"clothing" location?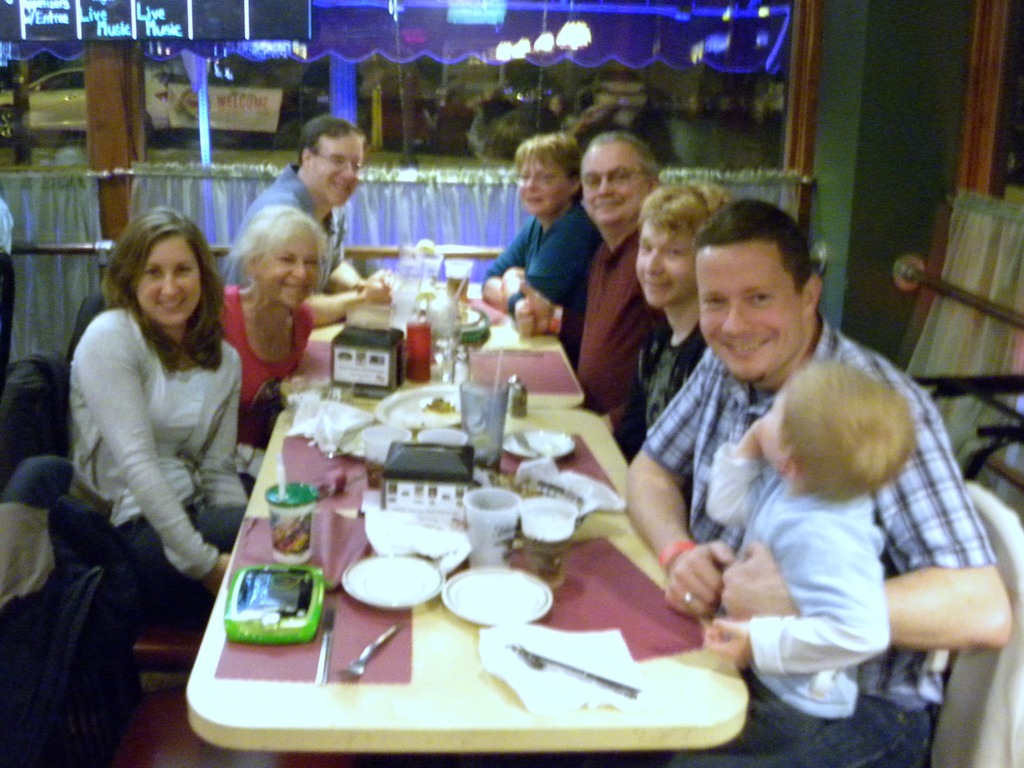
box=[54, 268, 252, 606]
